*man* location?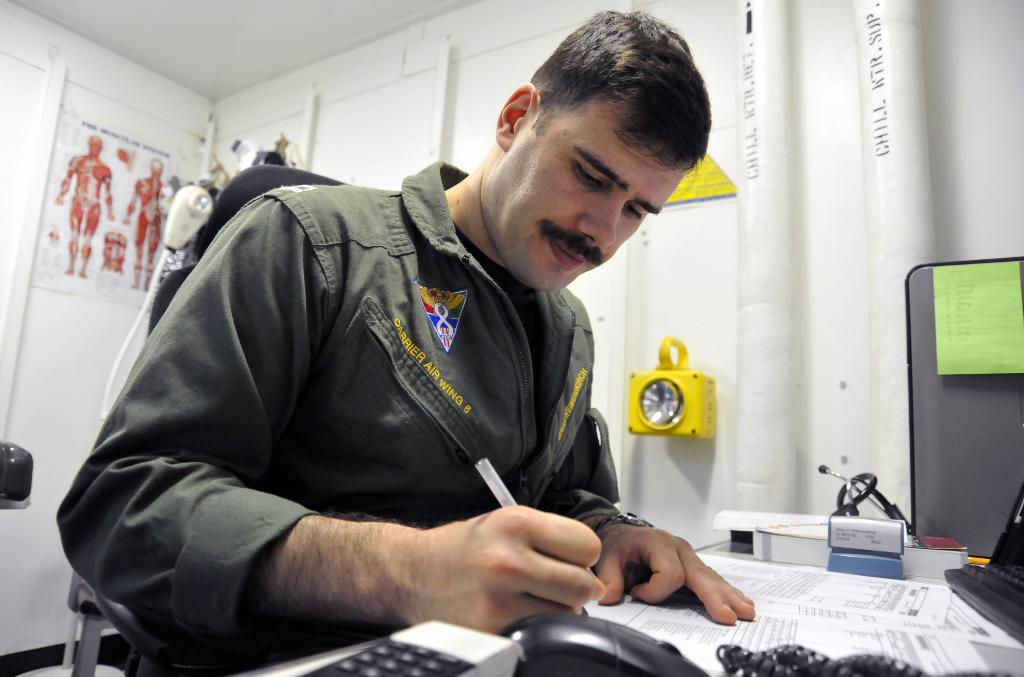
63,55,777,660
